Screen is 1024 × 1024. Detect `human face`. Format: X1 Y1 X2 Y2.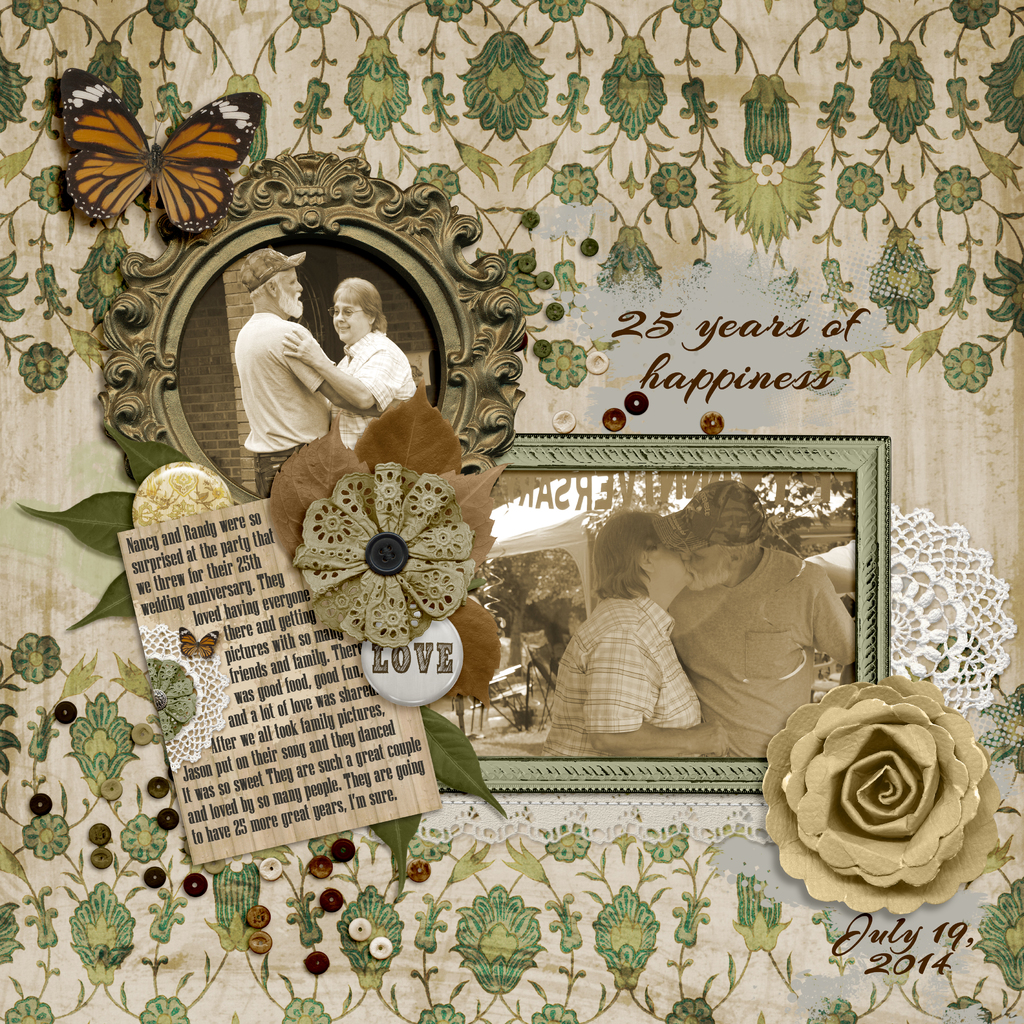
675 540 726 589.
